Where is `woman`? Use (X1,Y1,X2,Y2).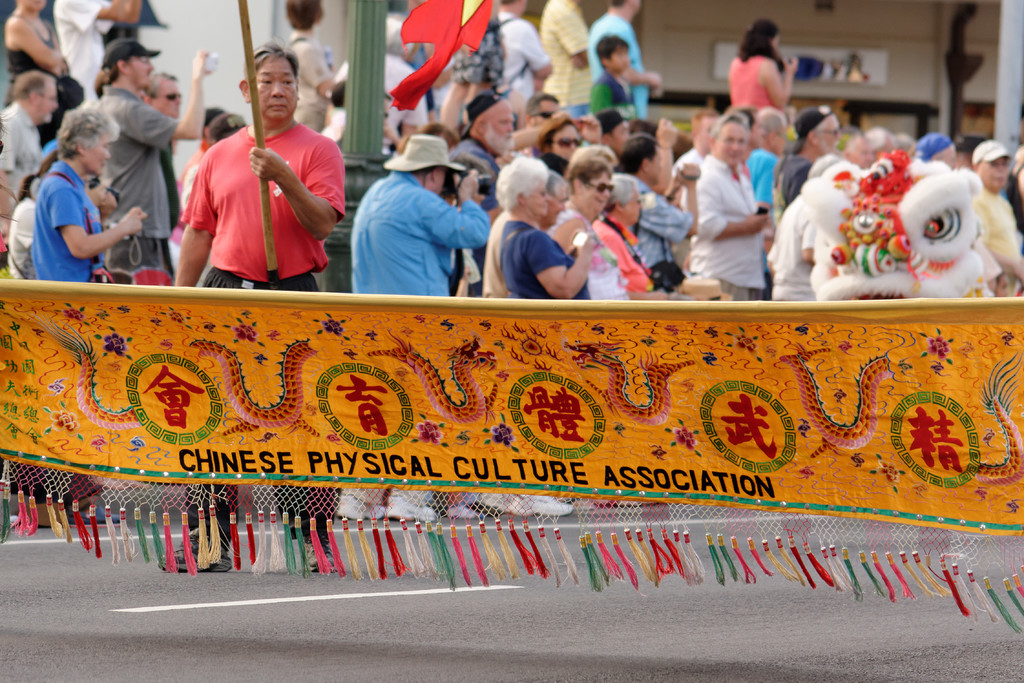
(694,112,792,290).
